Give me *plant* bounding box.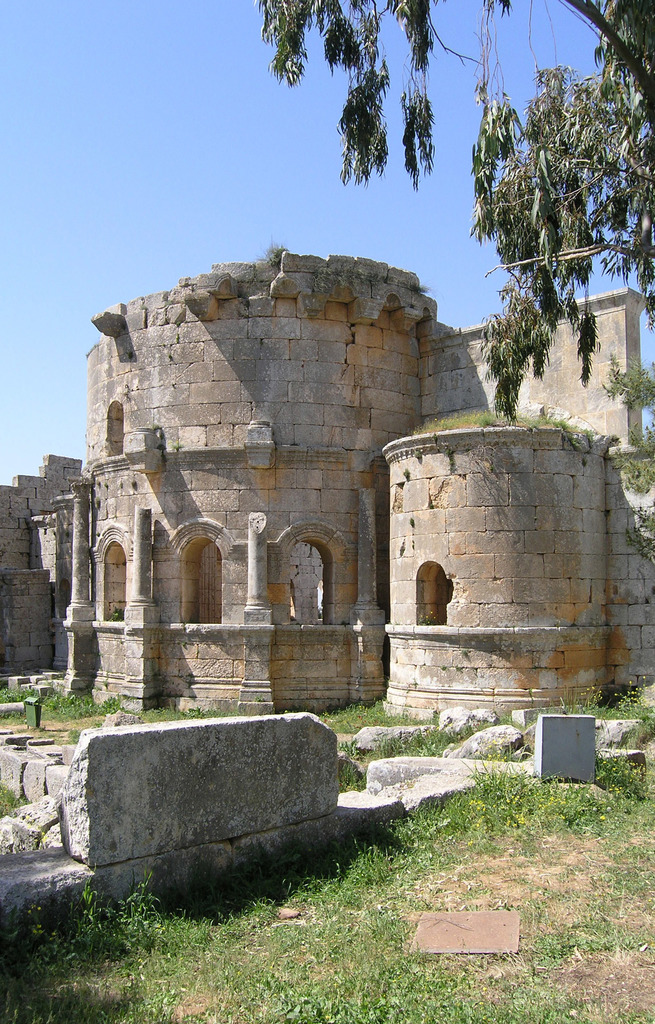
(left=487, top=751, right=546, bottom=820).
